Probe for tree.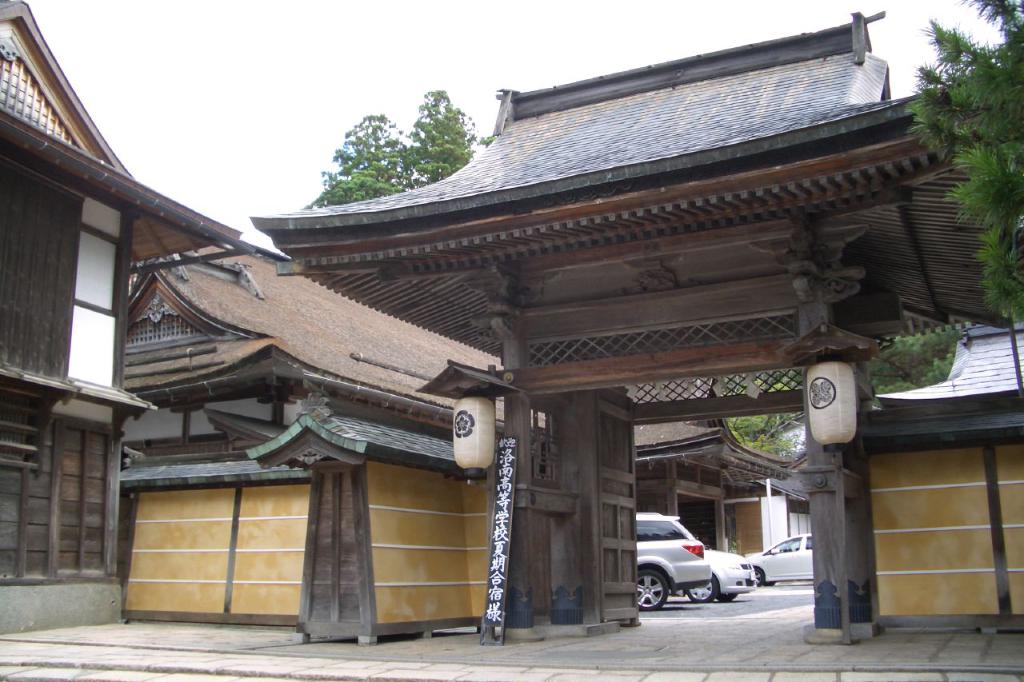
Probe result: bbox=(314, 100, 478, 206).
